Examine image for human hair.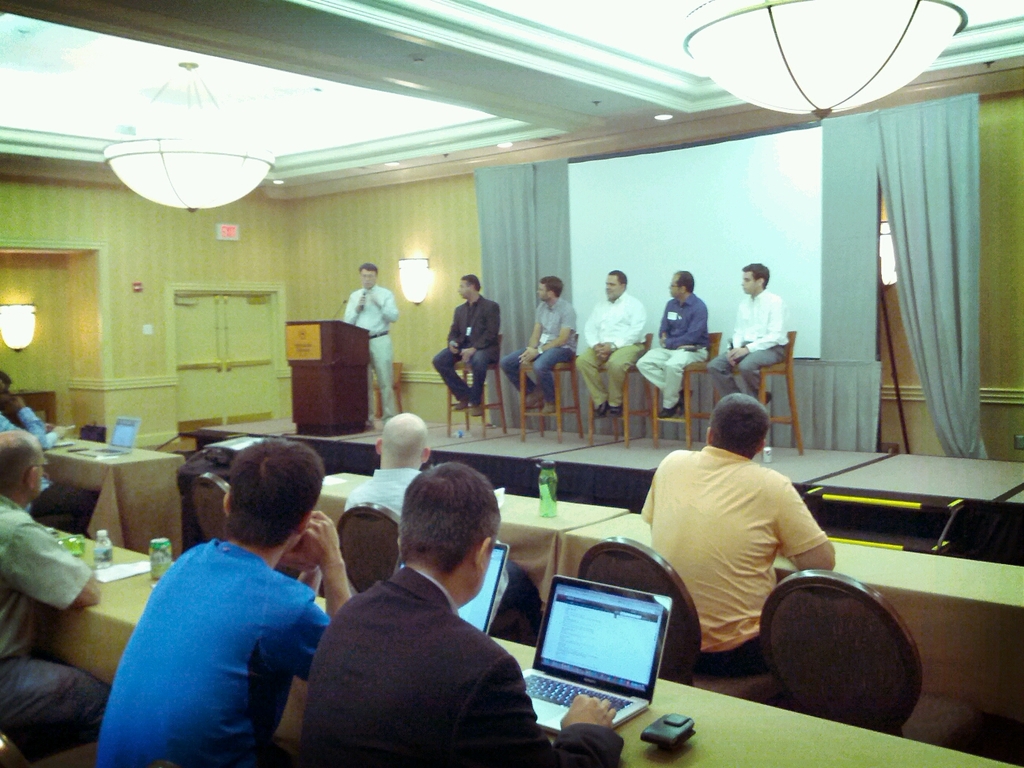
Examination result: left=0, top=372, right=10, bottom=384.
